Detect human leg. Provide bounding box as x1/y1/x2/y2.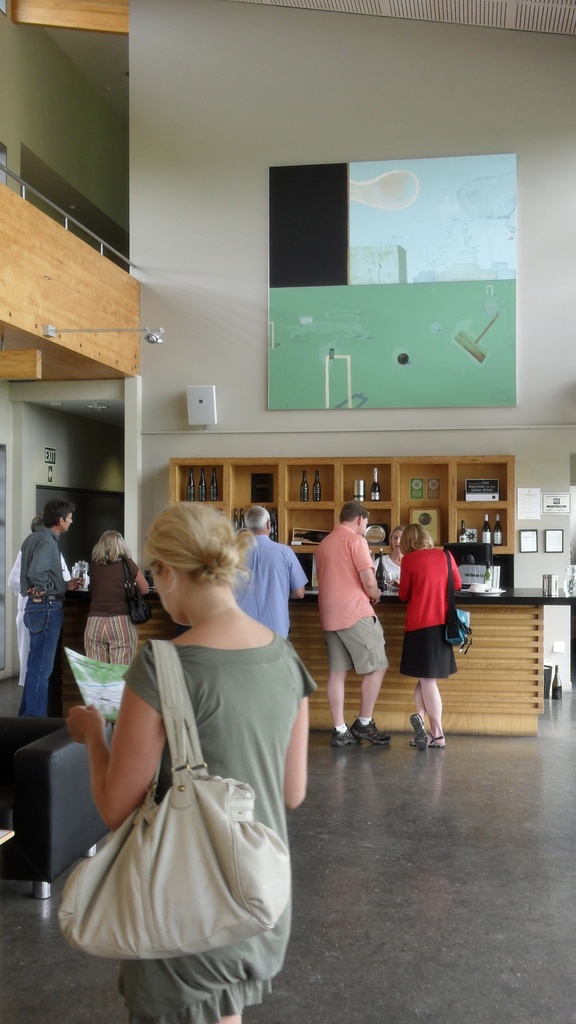
417/629/449/739.
